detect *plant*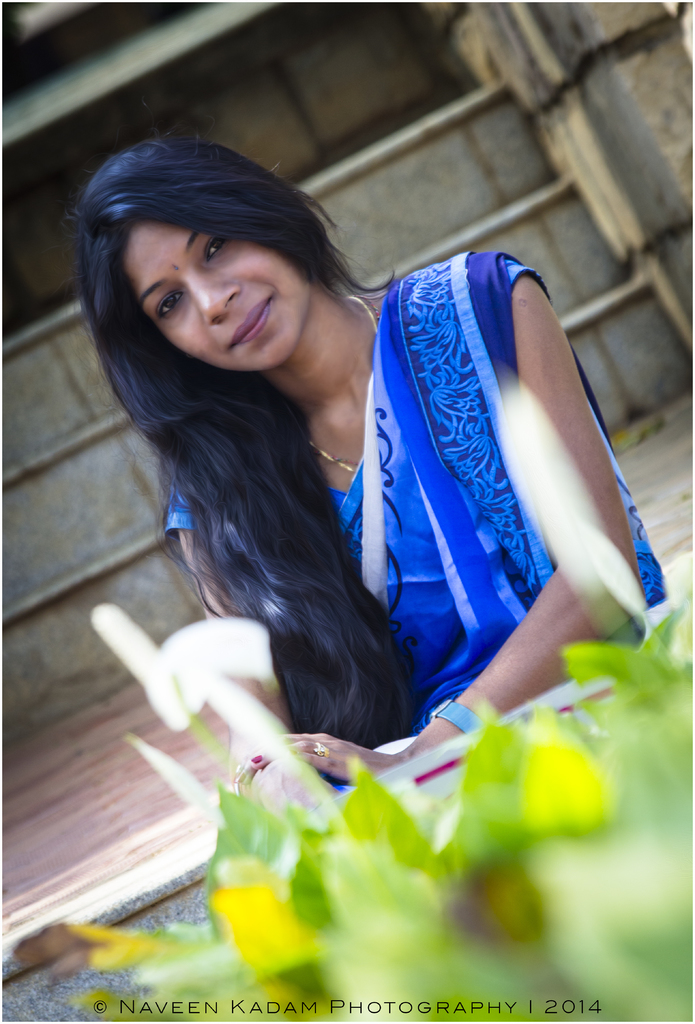
box=[74, 915, 244, 1014]
